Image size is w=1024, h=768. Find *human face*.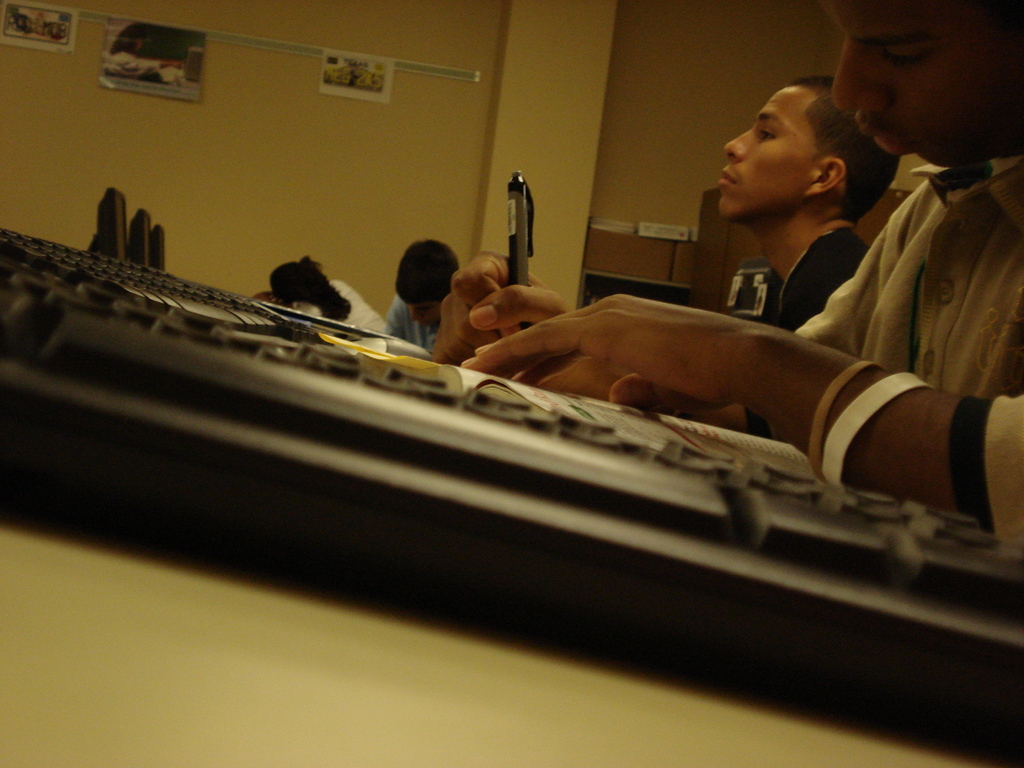
locate(719, 80, 805, 218).
